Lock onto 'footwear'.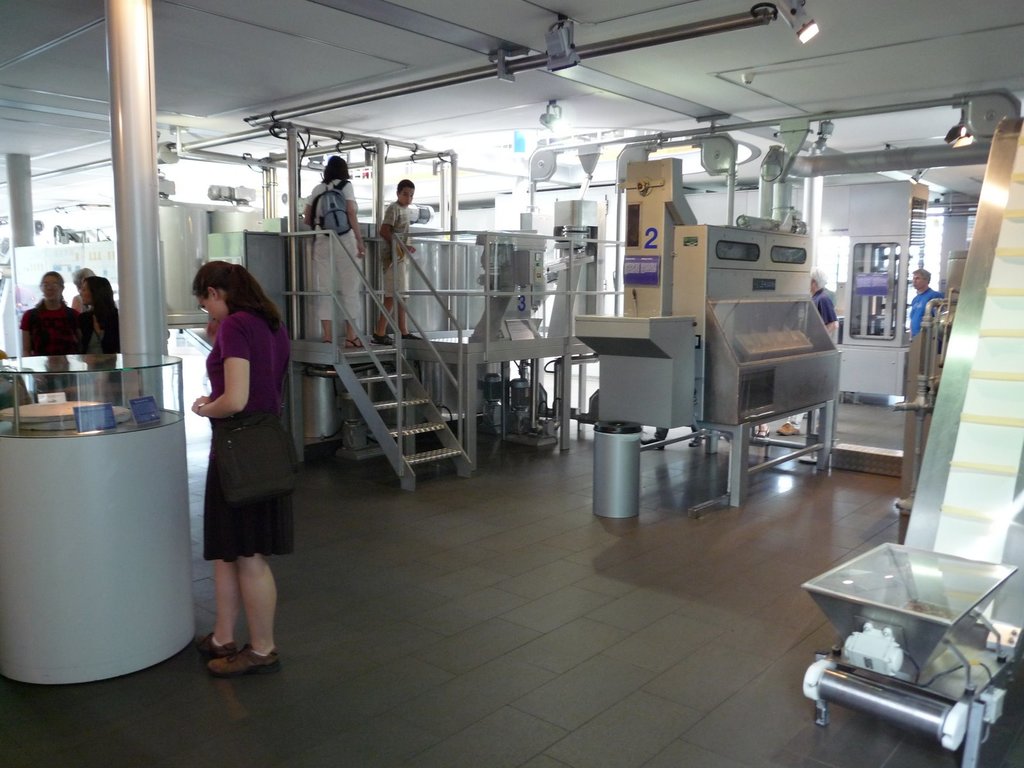
Locked: <box>775,420,797,436</box>.
